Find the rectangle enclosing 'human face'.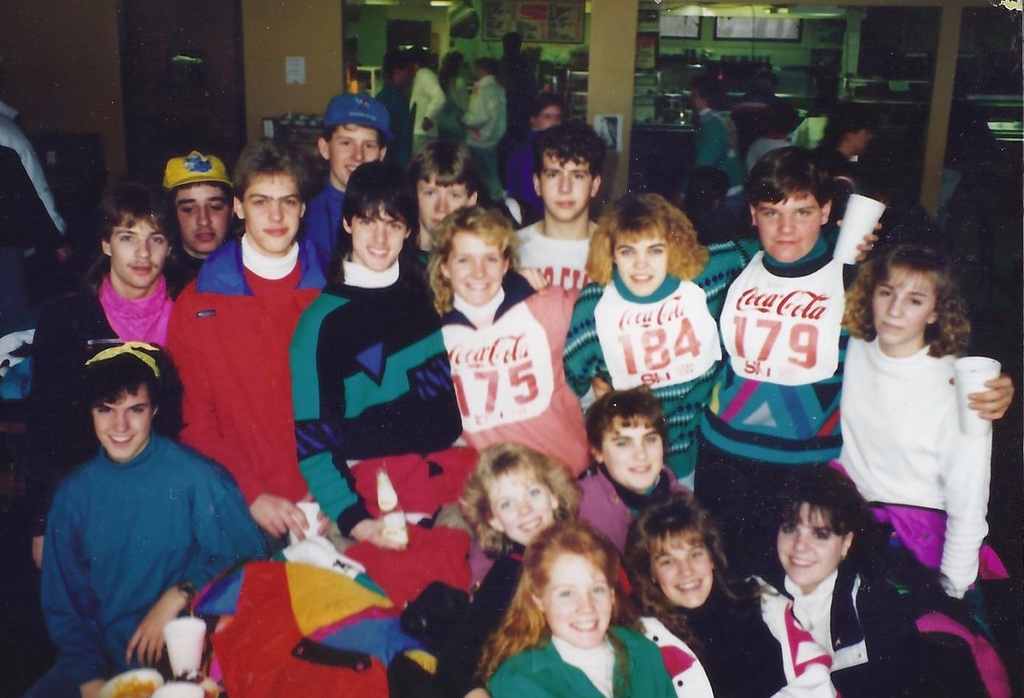
[left=779, top=506, right=841, bottom=583].
